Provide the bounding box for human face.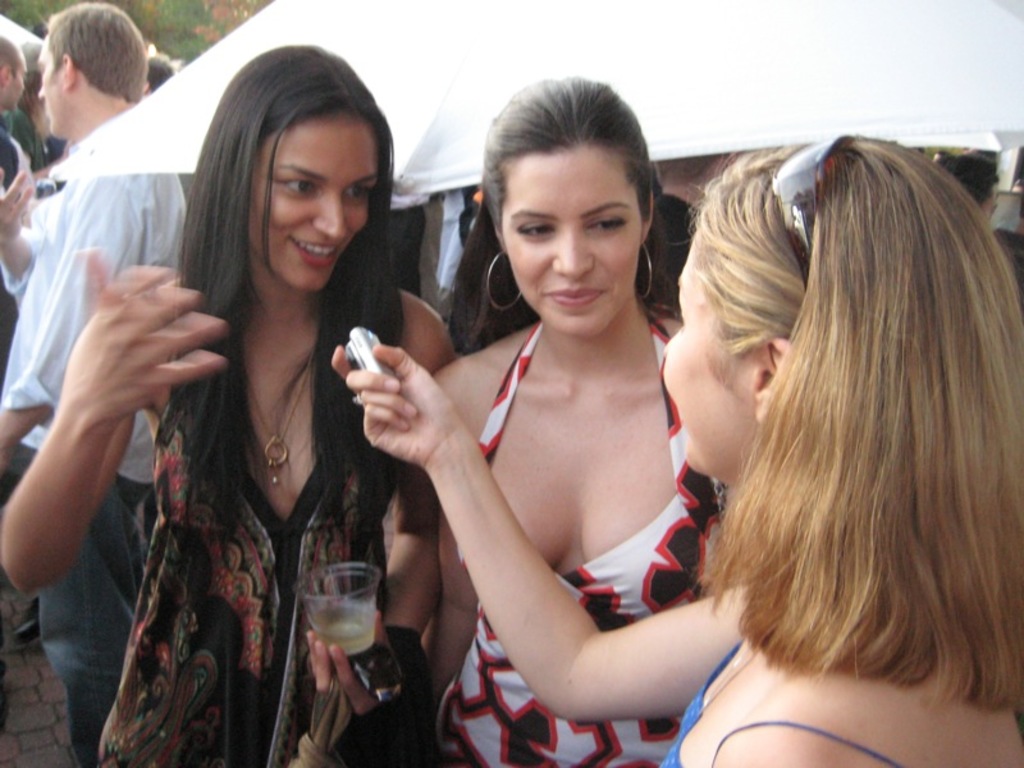
[x1=9, y1=52, x2=32, y2=105].
